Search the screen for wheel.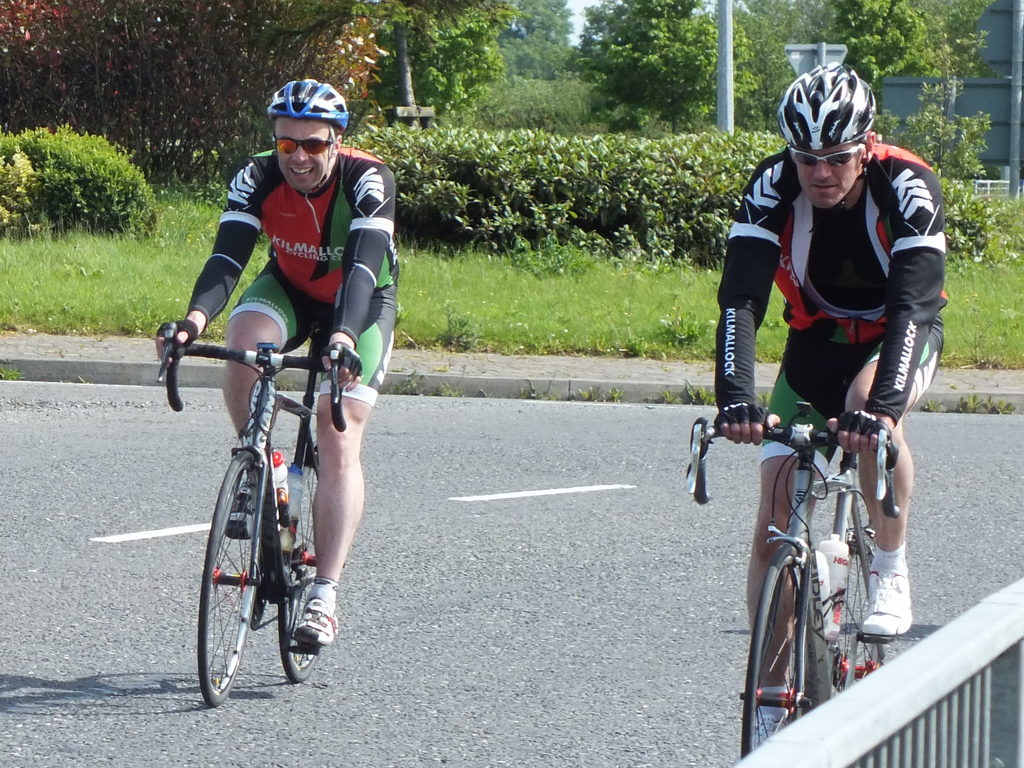
Found at l=196, t=447, r=266, b=710.
